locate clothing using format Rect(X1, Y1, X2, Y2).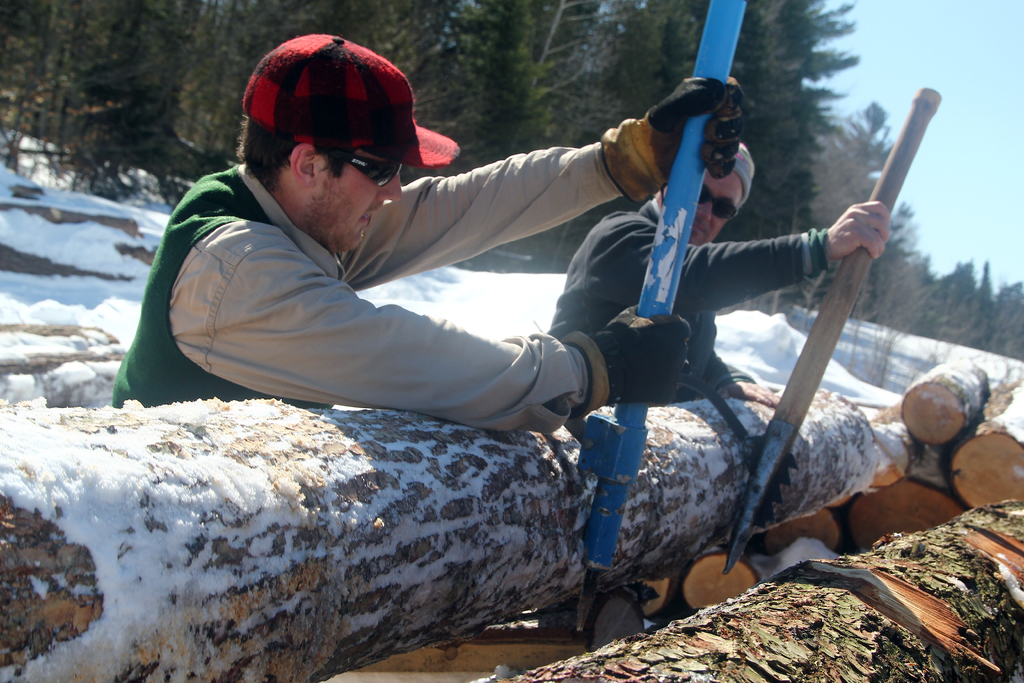
Rect(548, 177, 842, 407).
